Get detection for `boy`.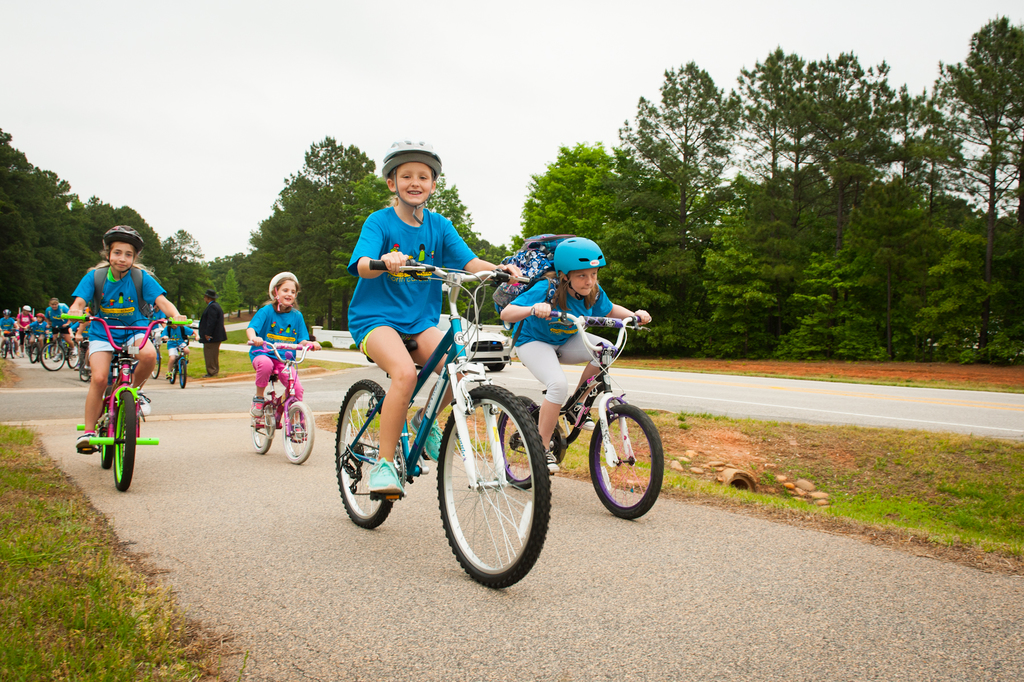
Detection: crop(499, 239, 648, 470).
